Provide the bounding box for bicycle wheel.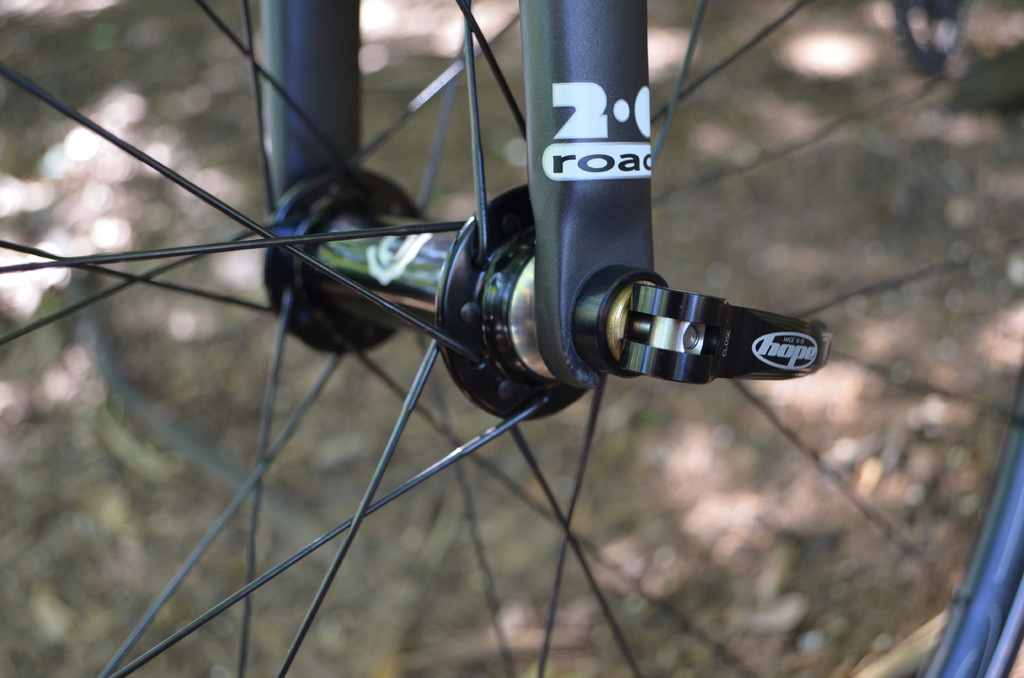
bbox(0, 0, 1021, 677).
